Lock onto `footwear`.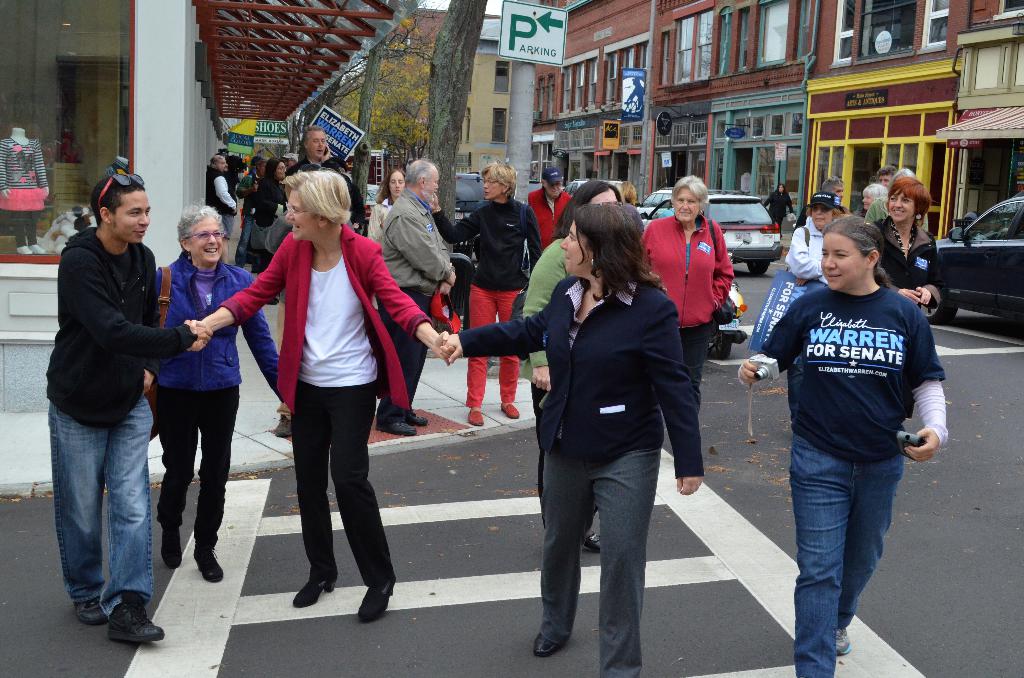
Locked: 356, 568, 397, 622.
